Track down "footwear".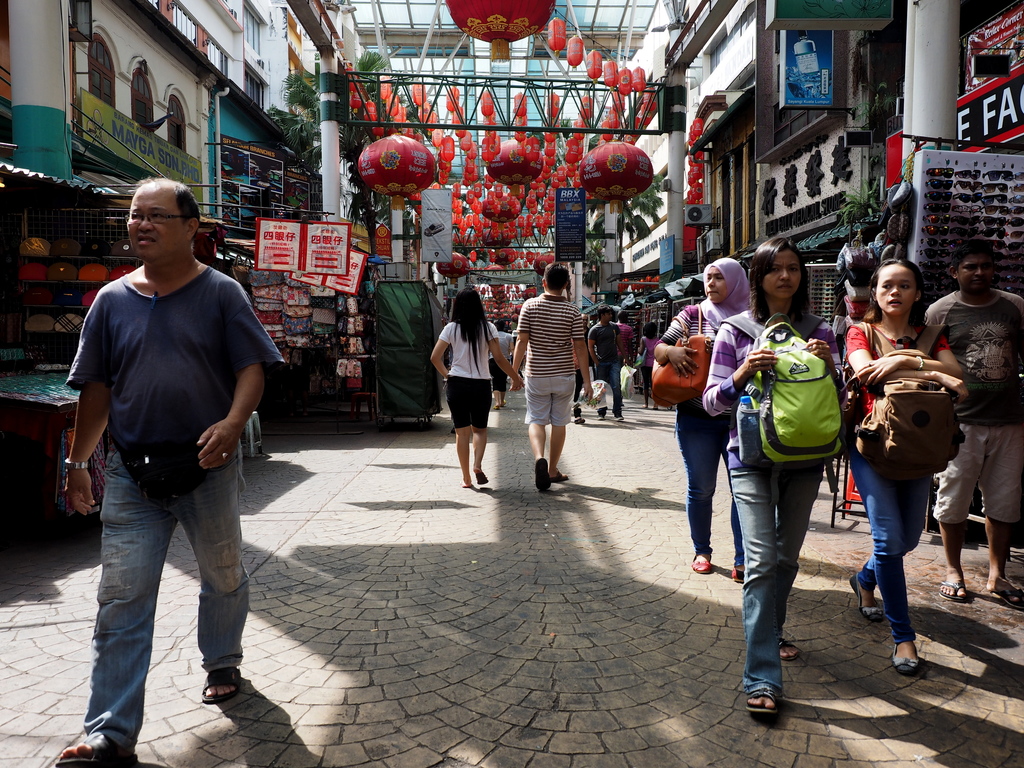
Tracked to (550, 471, 573, 483).
